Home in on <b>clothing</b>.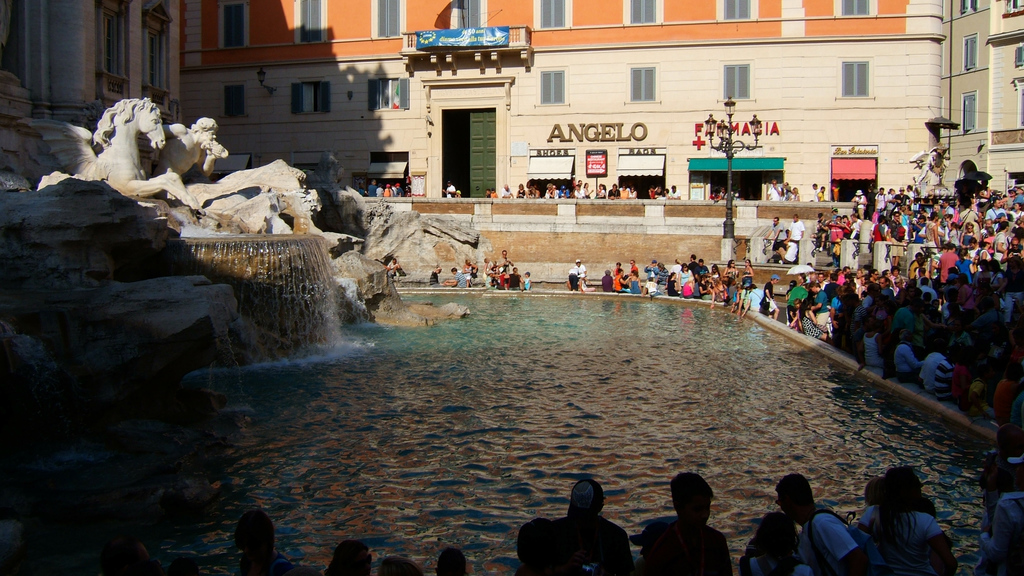
Homed in at region(522, 275, 531, 292).
